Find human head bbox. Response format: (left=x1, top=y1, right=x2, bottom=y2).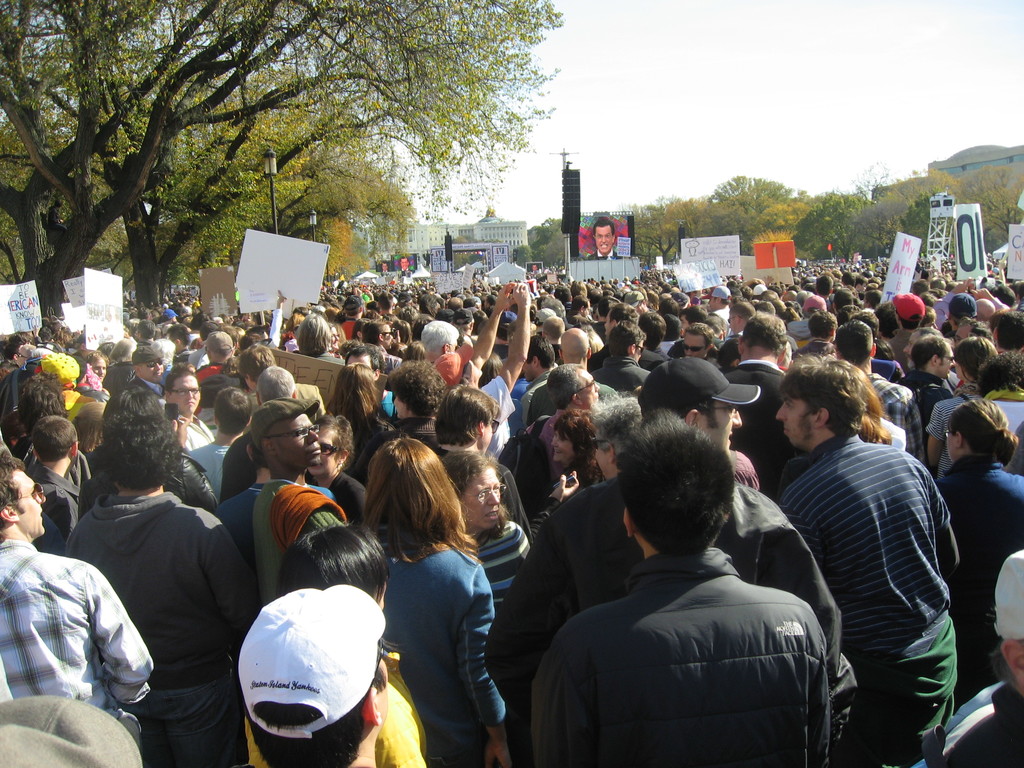
(left=0, top=458, right=47, bottom=542).
